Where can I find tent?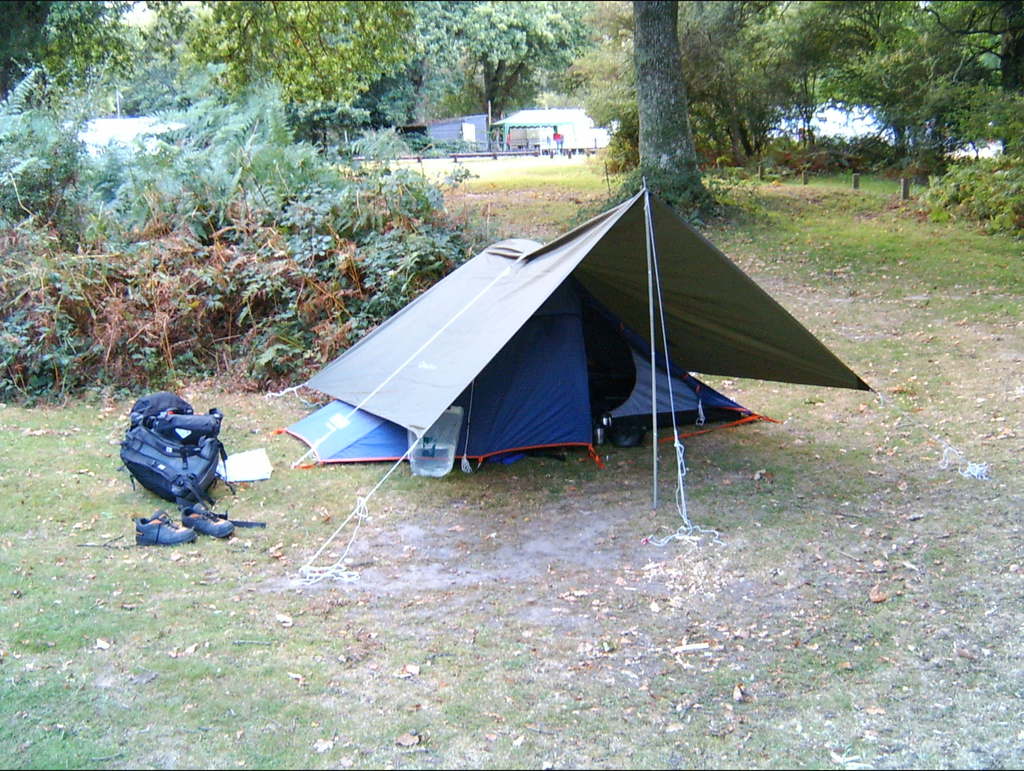
You can find it at (252,176,993,581).
